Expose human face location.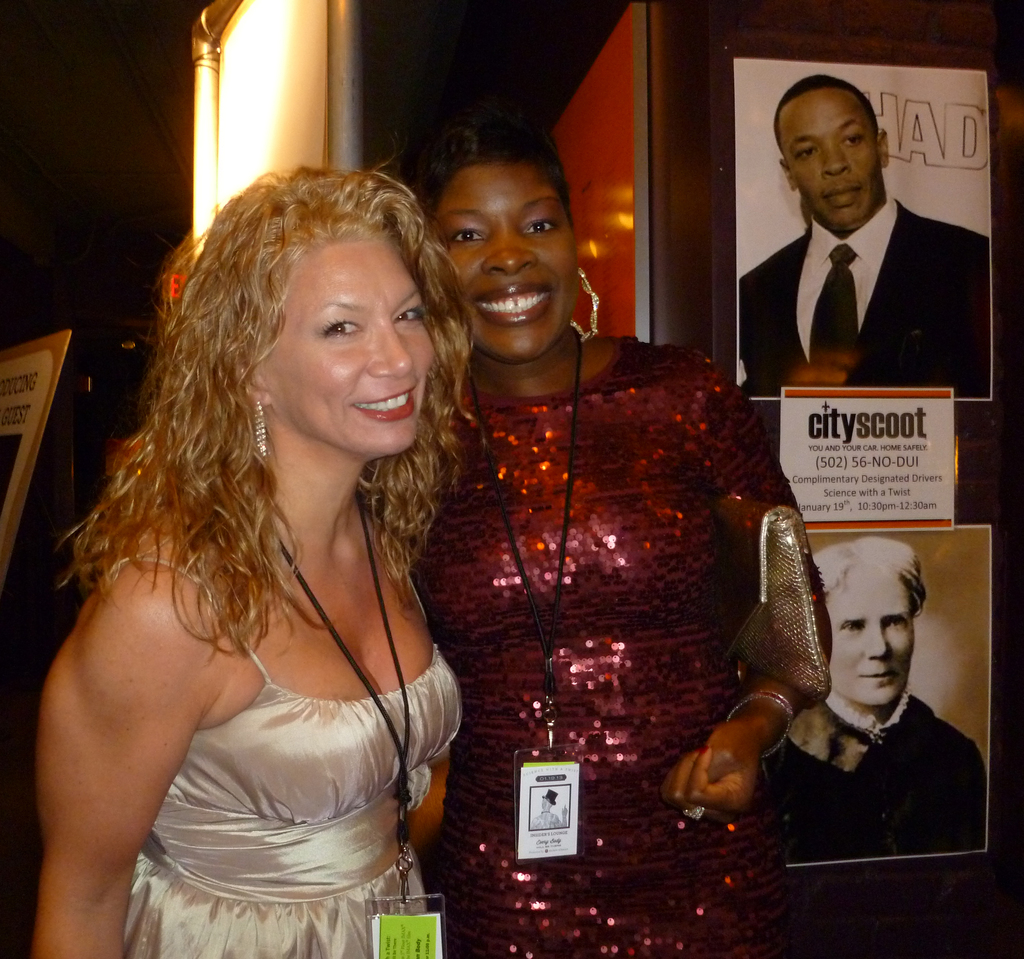
Exposed at {"left": 259, "top": 240, "right": 435, "bottom": 454}.
